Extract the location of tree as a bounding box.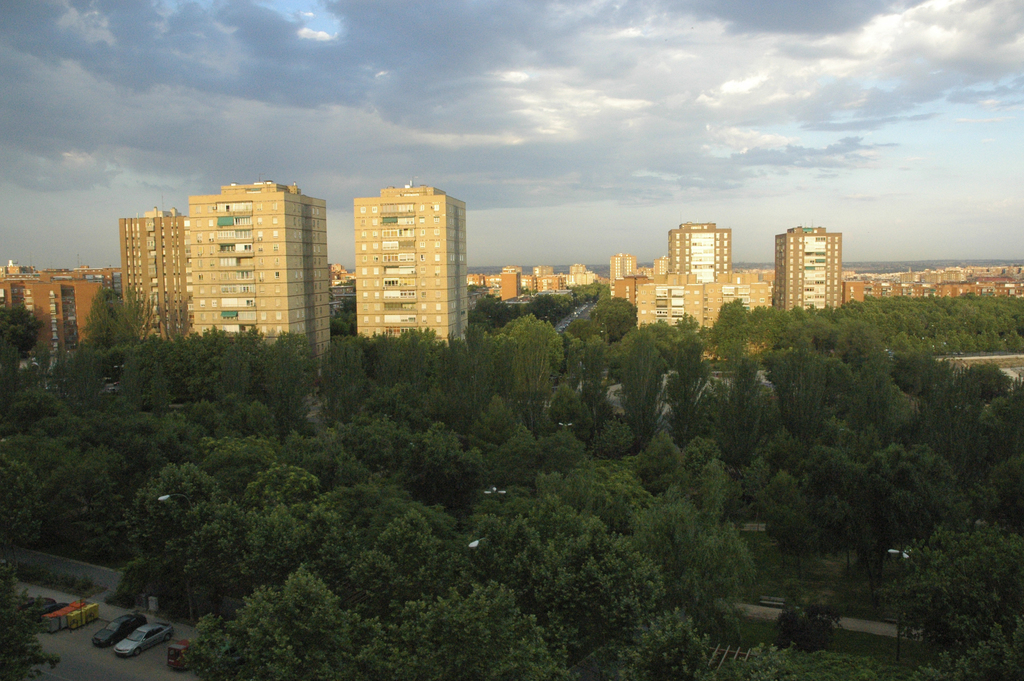
252/557/380/680.
